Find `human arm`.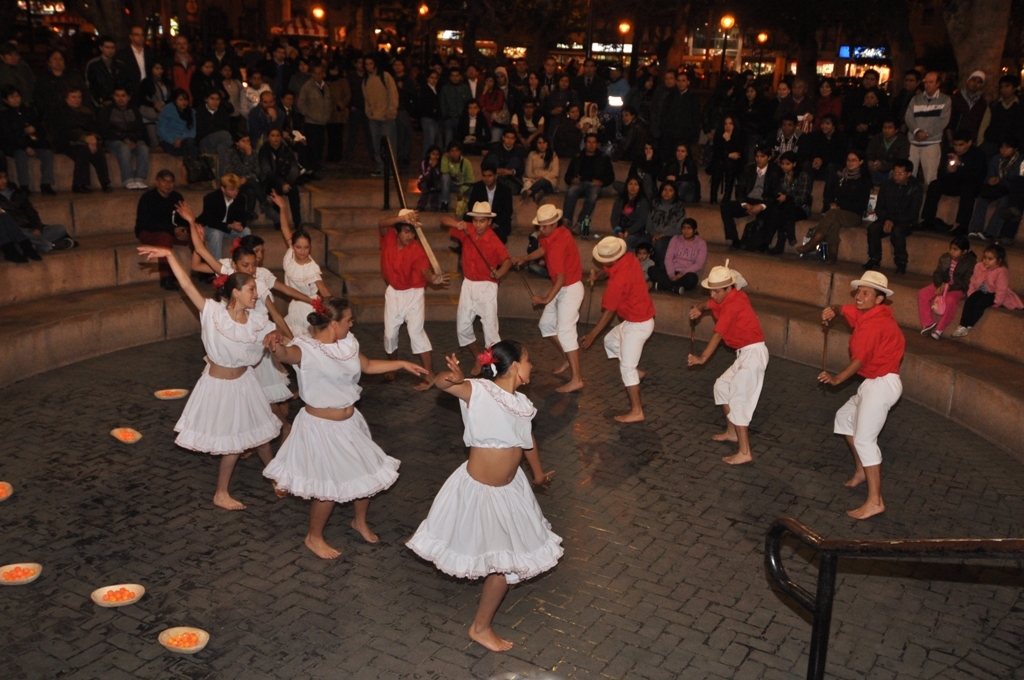
detection(811, 299, 853, 329).
